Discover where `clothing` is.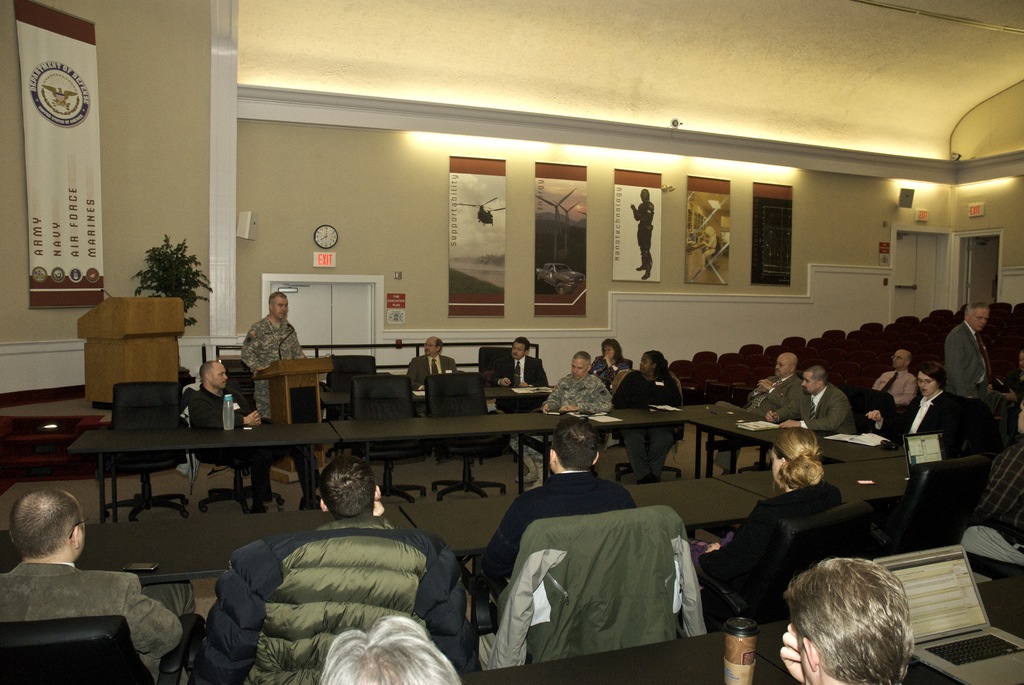
Discovered at bbox=(872, 386, 963, 444).
